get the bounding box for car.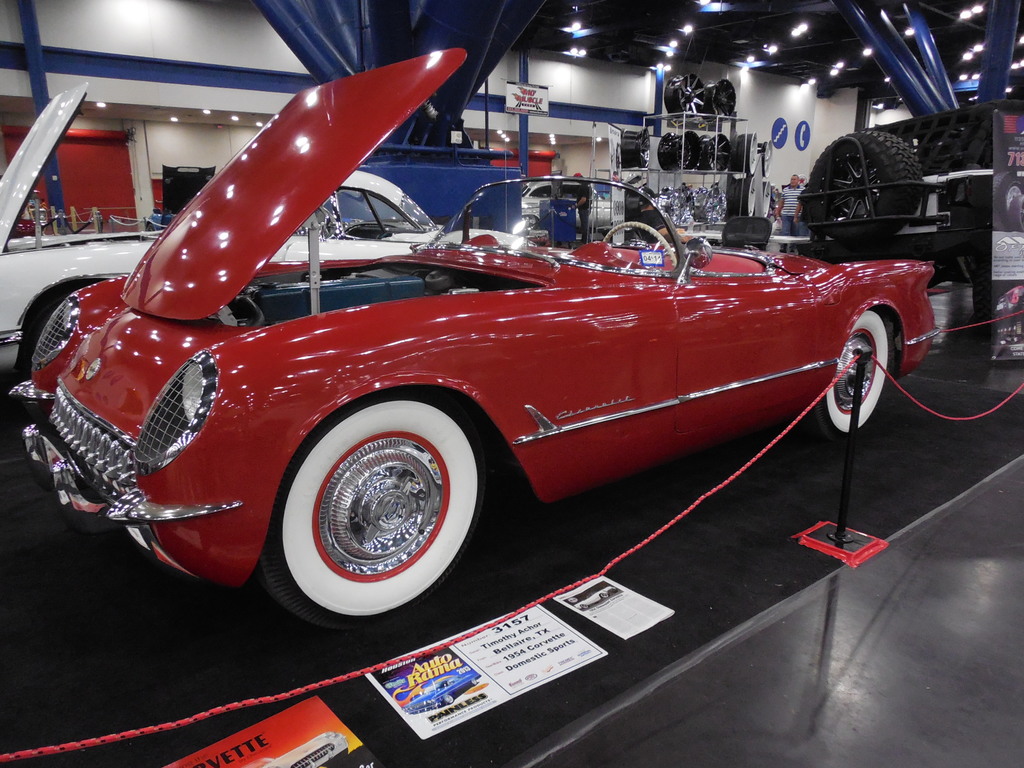
select_region(30, 115, 978, 605).
